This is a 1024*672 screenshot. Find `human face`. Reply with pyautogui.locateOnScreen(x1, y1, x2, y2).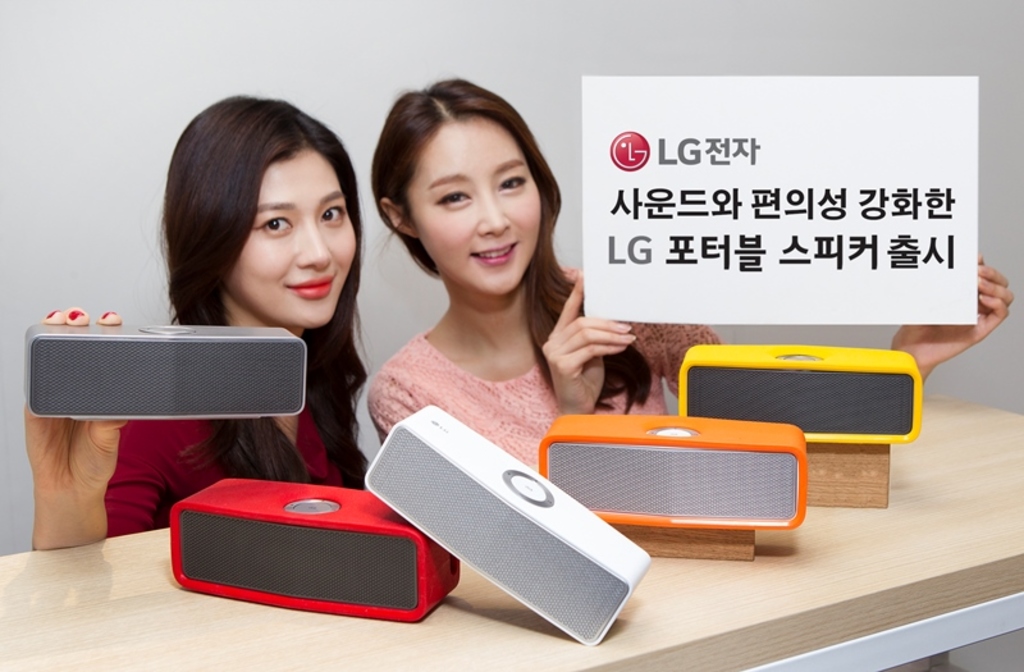
pyautogui.locateOnScreen(402, 125, 540, 296).
